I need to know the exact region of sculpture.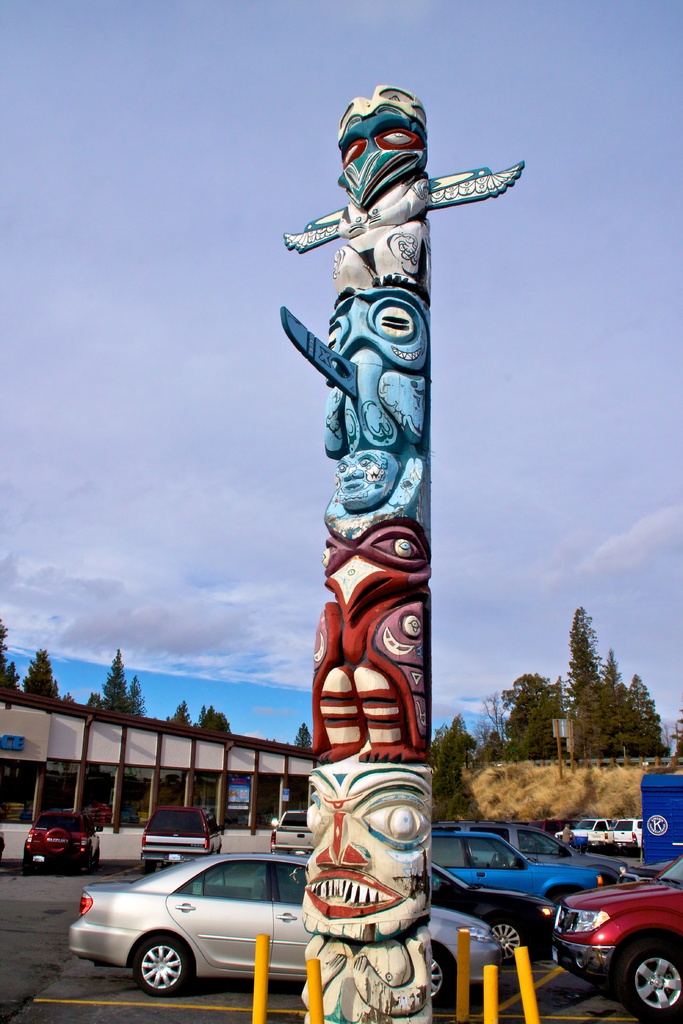
Region: region(274, 57, 500, 958).
